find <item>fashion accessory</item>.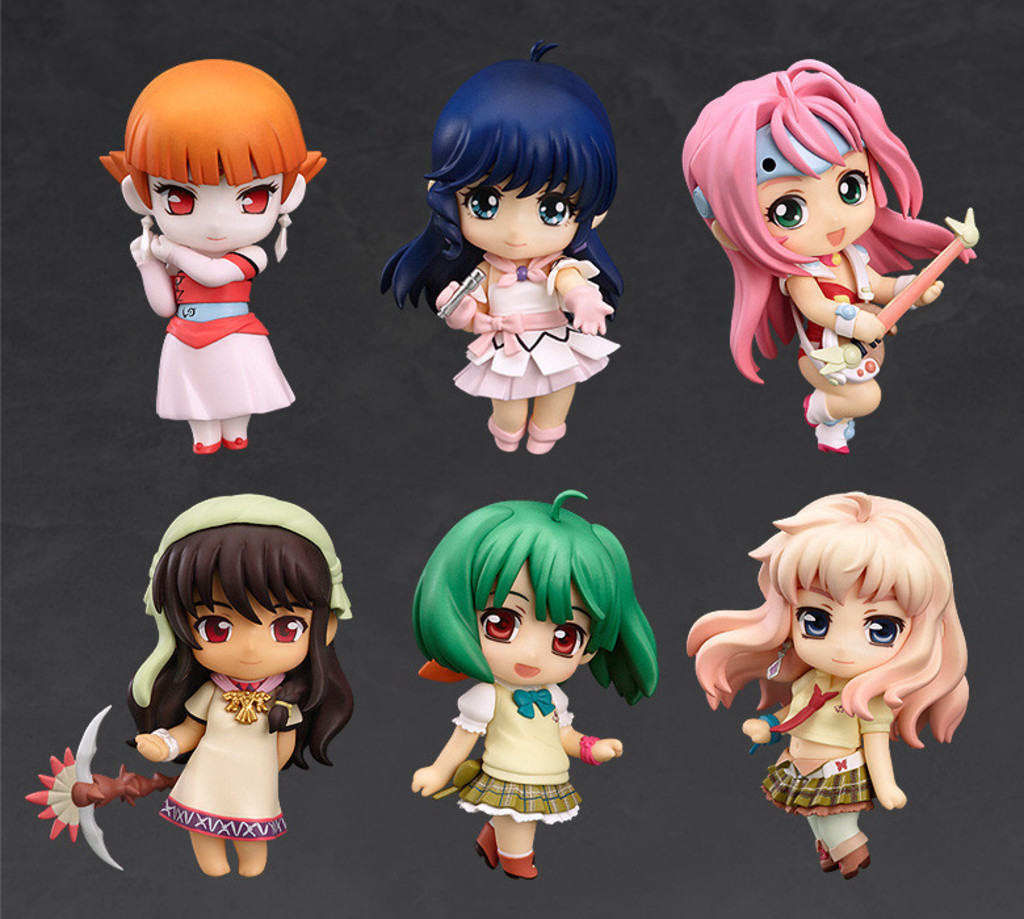
(x1=768, y1=685, x2=836, y2=734).
